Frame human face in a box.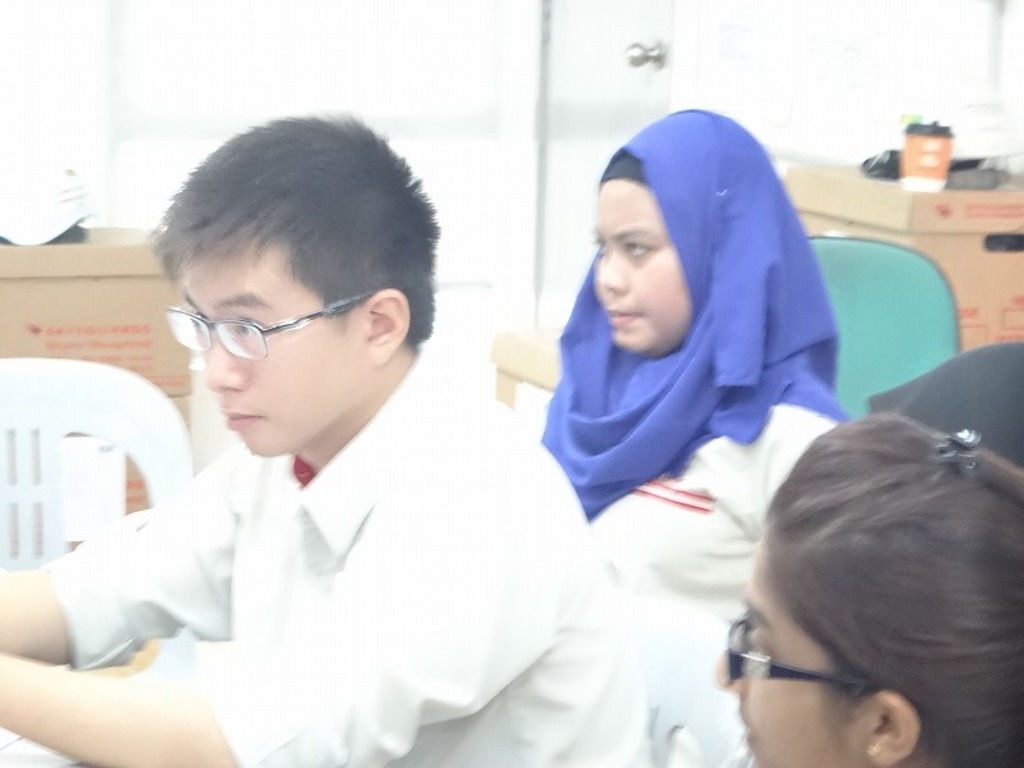
select_region(713, 540, 867, 767).
